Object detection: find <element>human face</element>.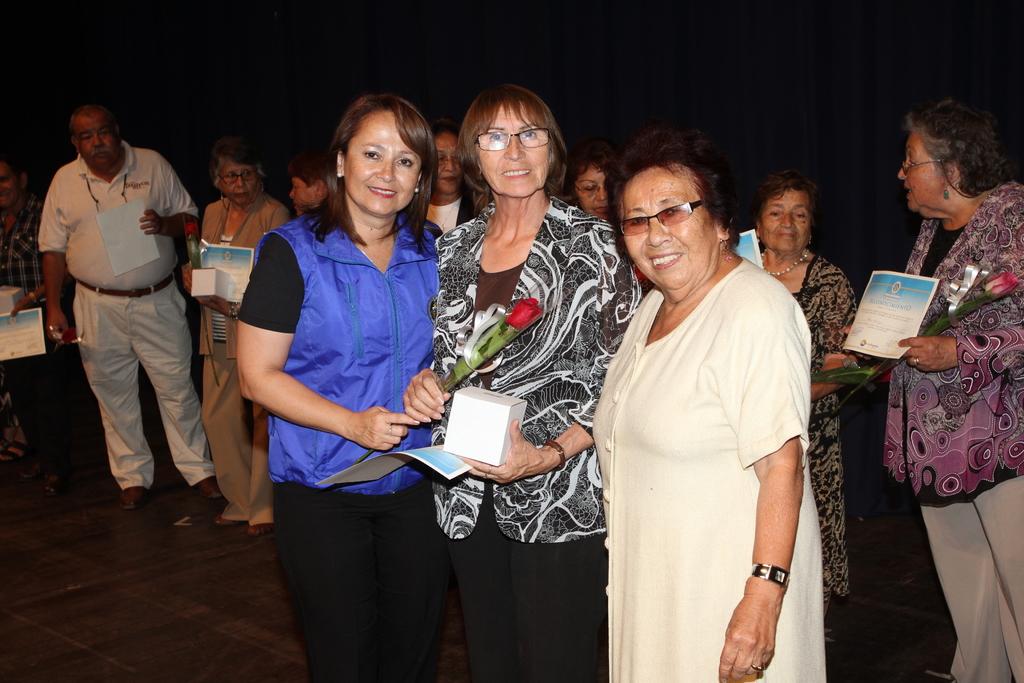
Rect(77, 115, 122, 165).
